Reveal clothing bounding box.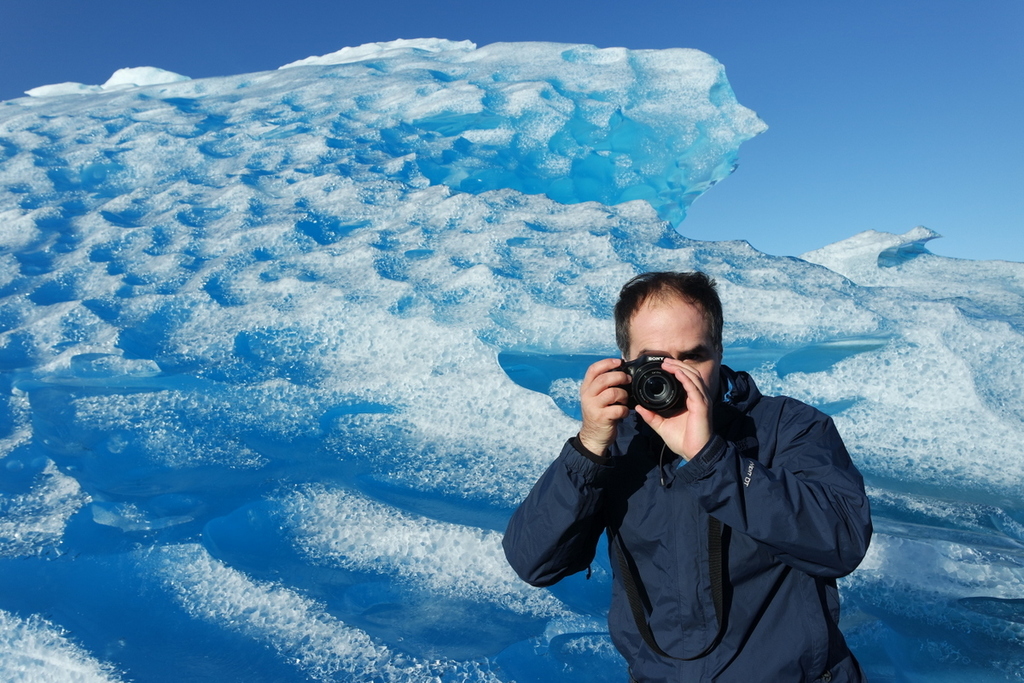
Revealed: 535 350 893 661.
